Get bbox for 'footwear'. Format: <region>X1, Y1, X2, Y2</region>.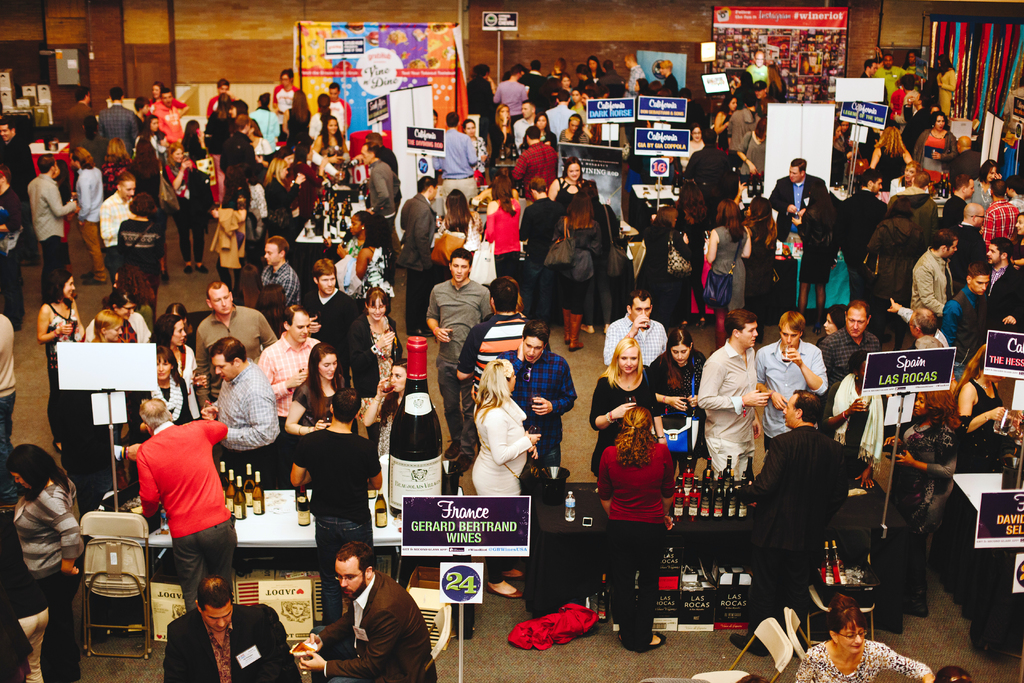
<region>813, 322, 820, 331</region>.
